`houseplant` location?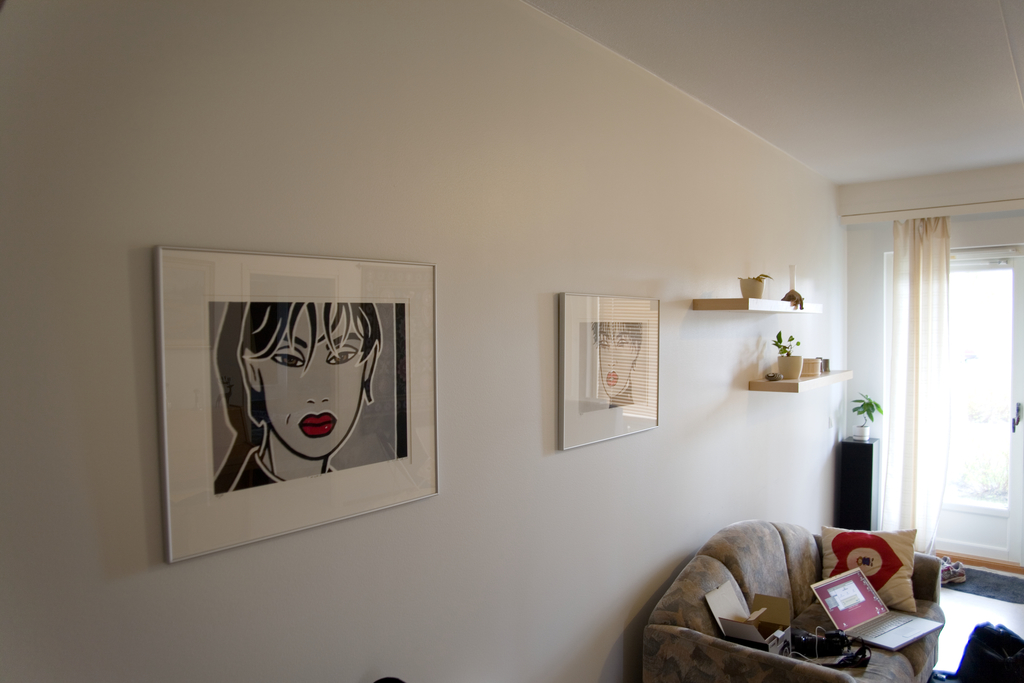
(771,331,803,379)
